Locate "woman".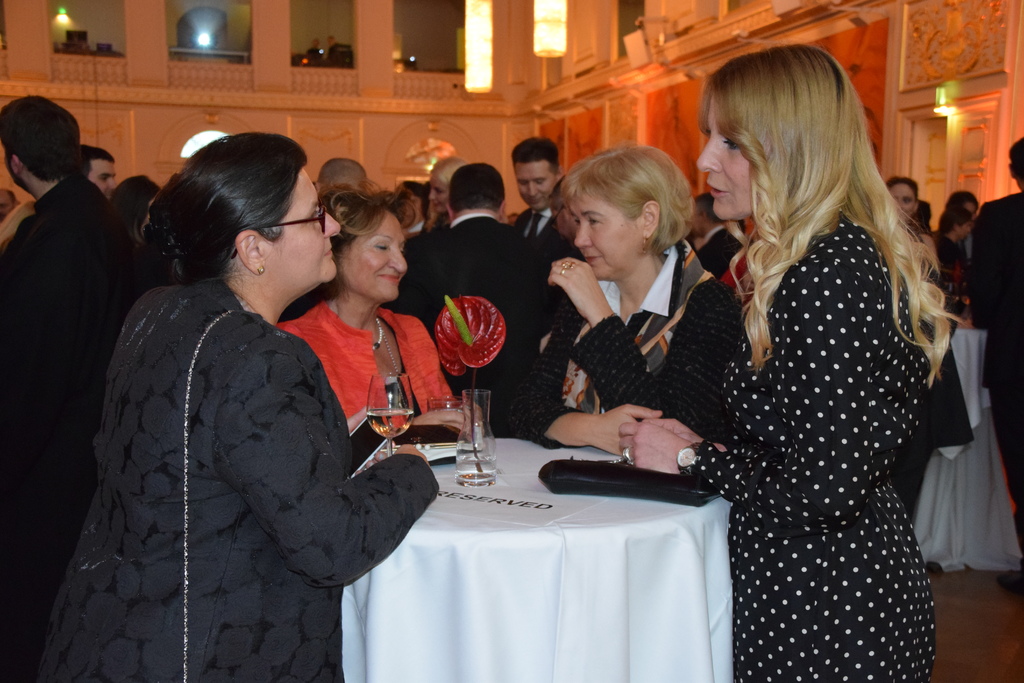
Bounding box: crop(422, 157, 468, 231).
